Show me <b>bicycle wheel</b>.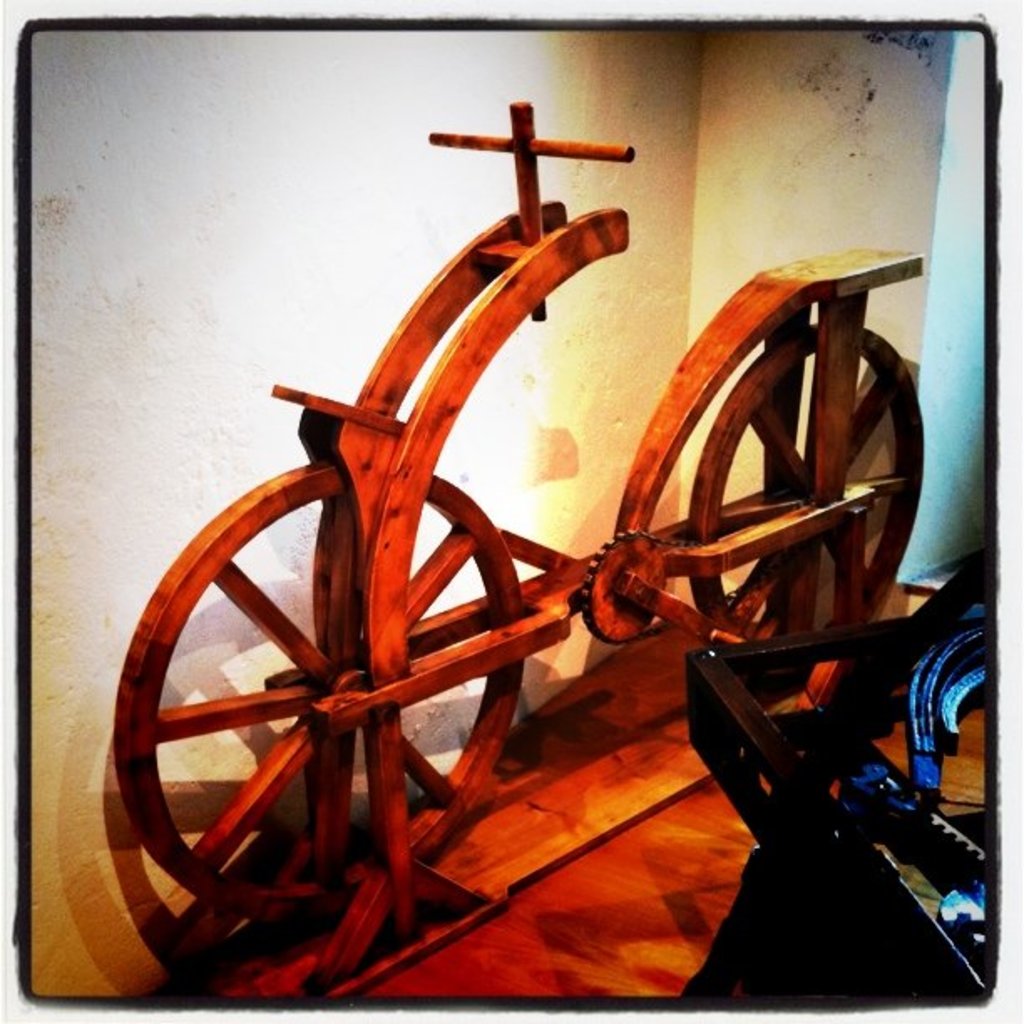
<b>bicycle wheel</b> is here: detection(694, 331, 924, 654).
